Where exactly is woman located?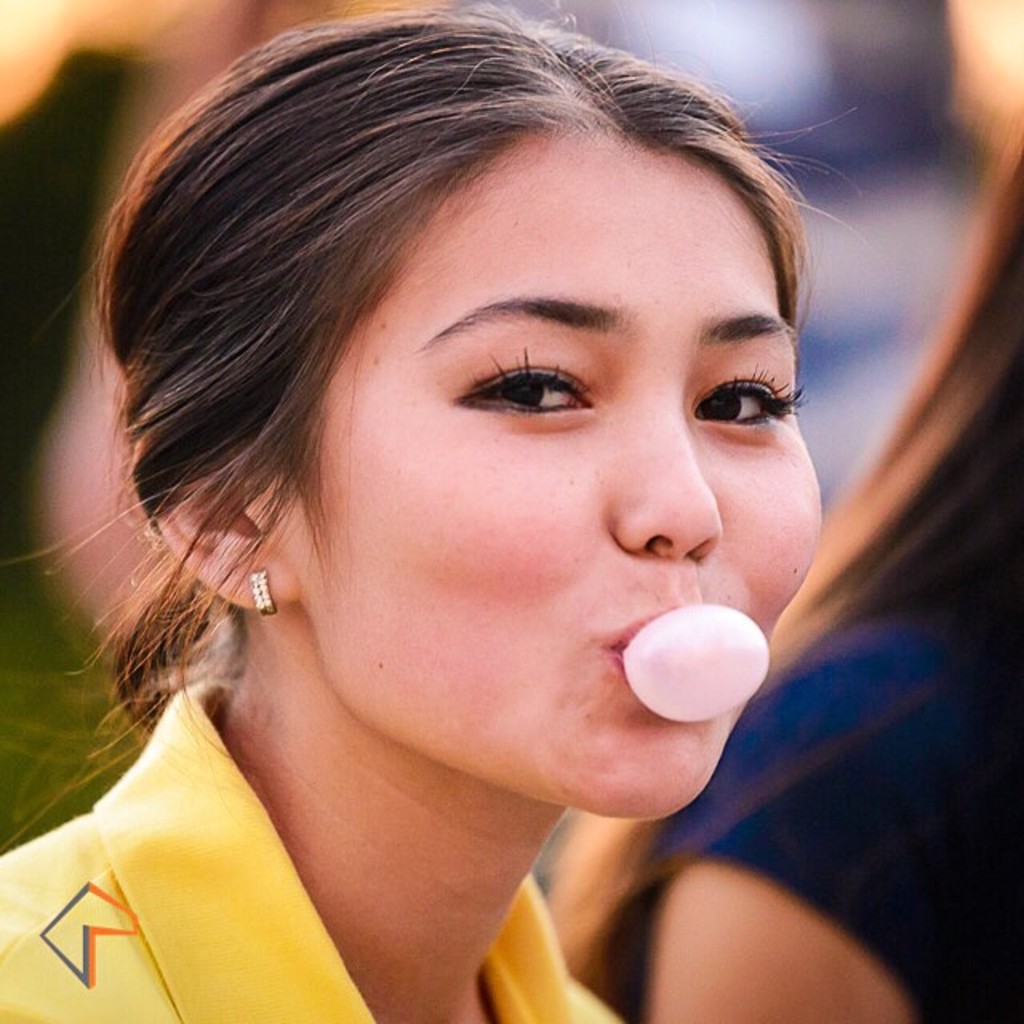
Its bounding box is left=549, top=128, right=1022, bottom=1022.
